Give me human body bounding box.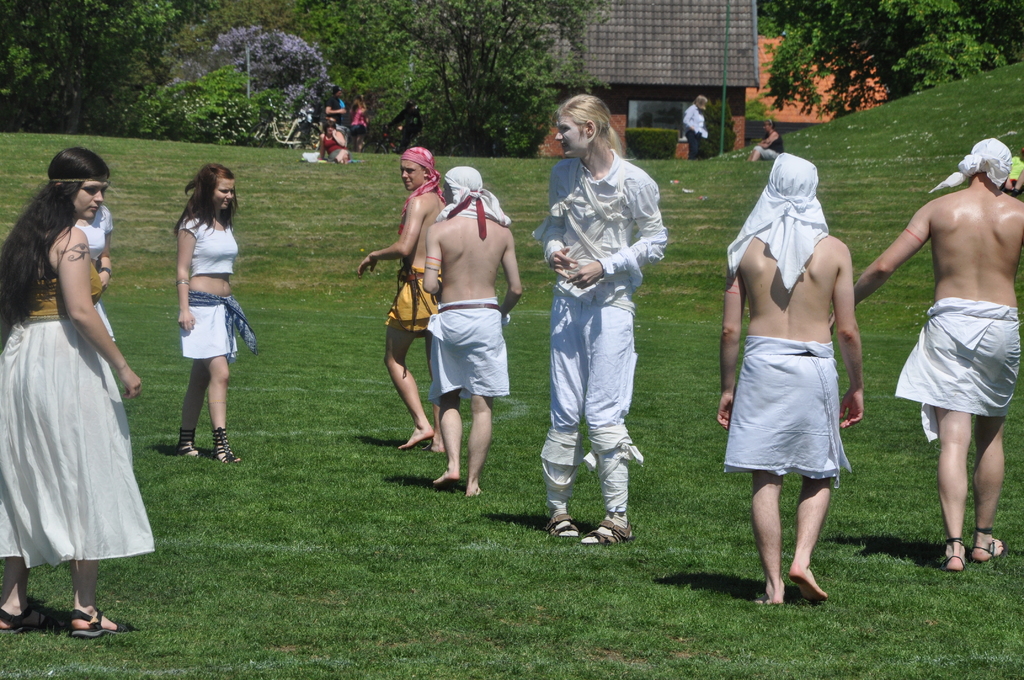
547 148 664 547.
